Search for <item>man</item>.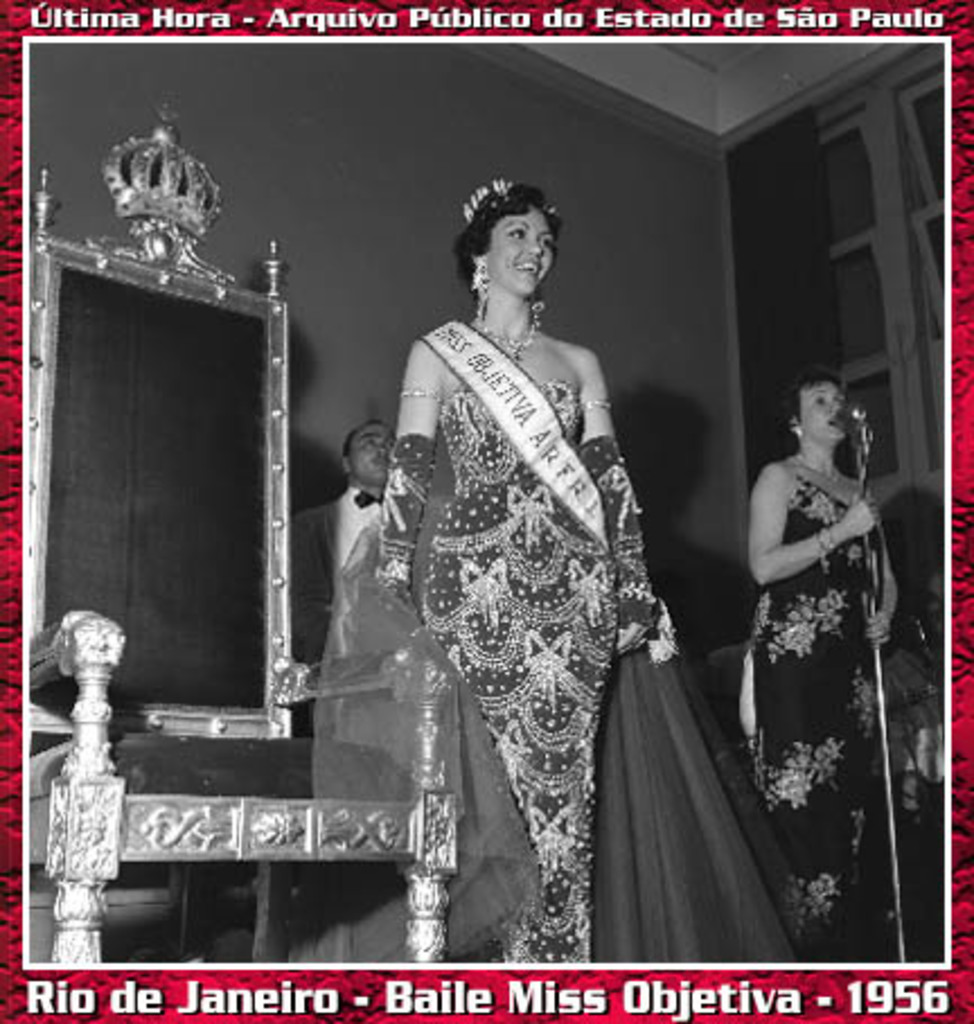
Found at box(295, 424, 395, 706).
